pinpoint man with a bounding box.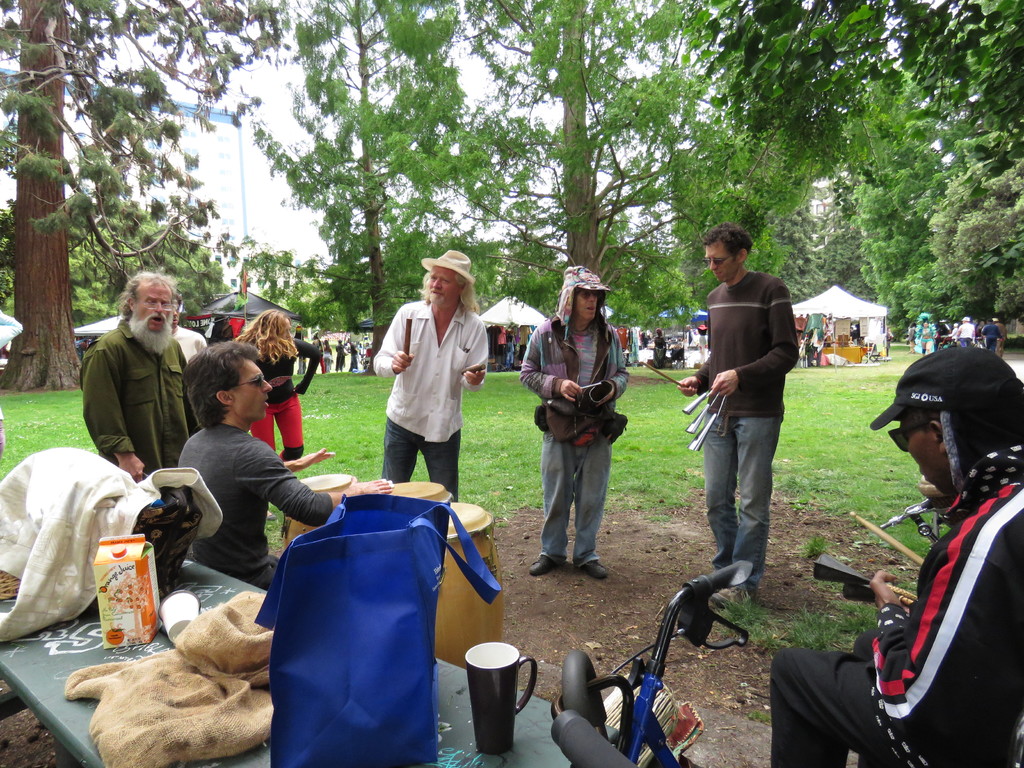
bbox(68, 275, 189, 495).
